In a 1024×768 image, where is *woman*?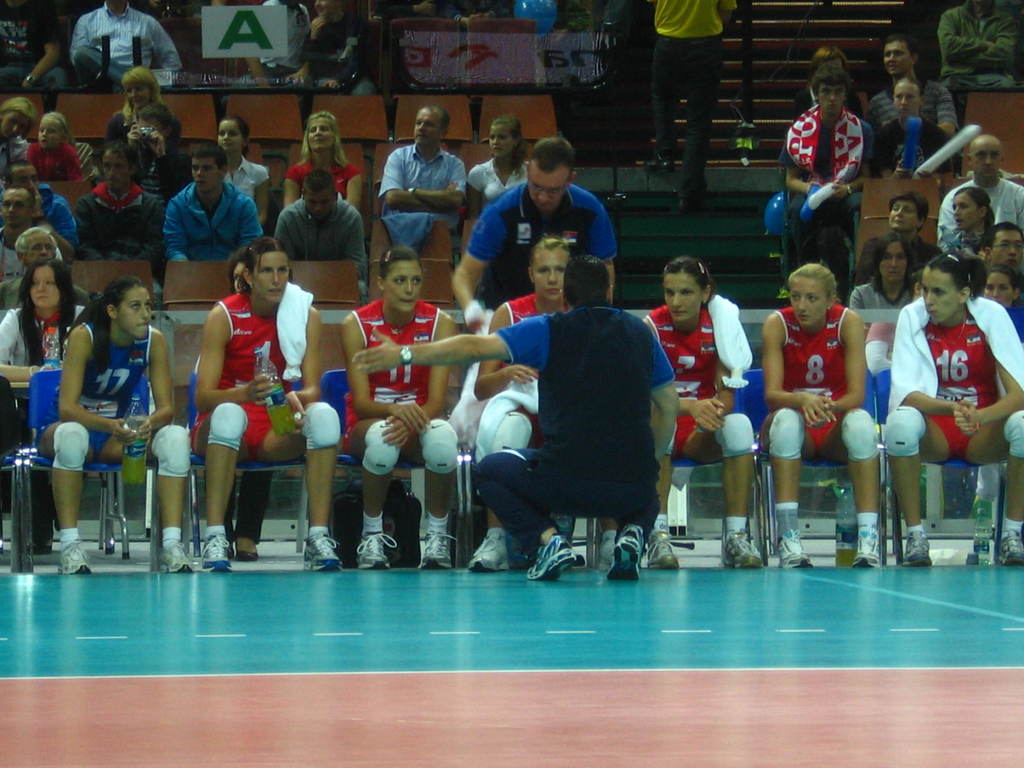
[0,266,100,382].
